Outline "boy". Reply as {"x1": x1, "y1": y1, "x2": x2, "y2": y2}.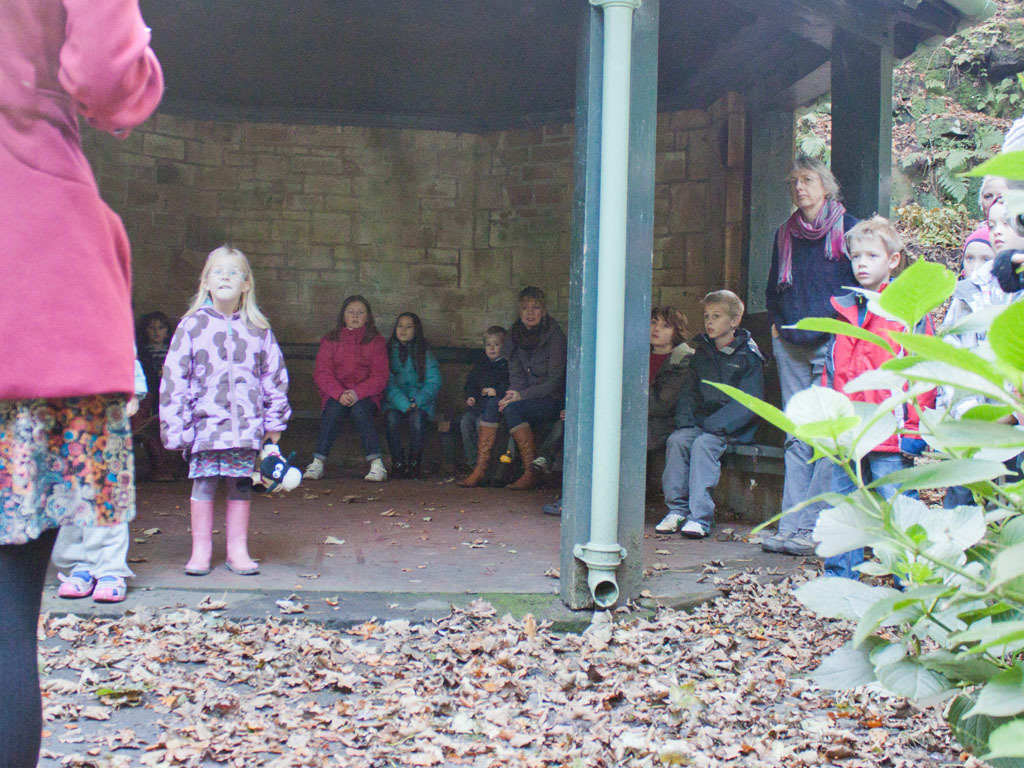
{"x1": 654, "y1": 289, "x2": 767, "y2": 537}.
